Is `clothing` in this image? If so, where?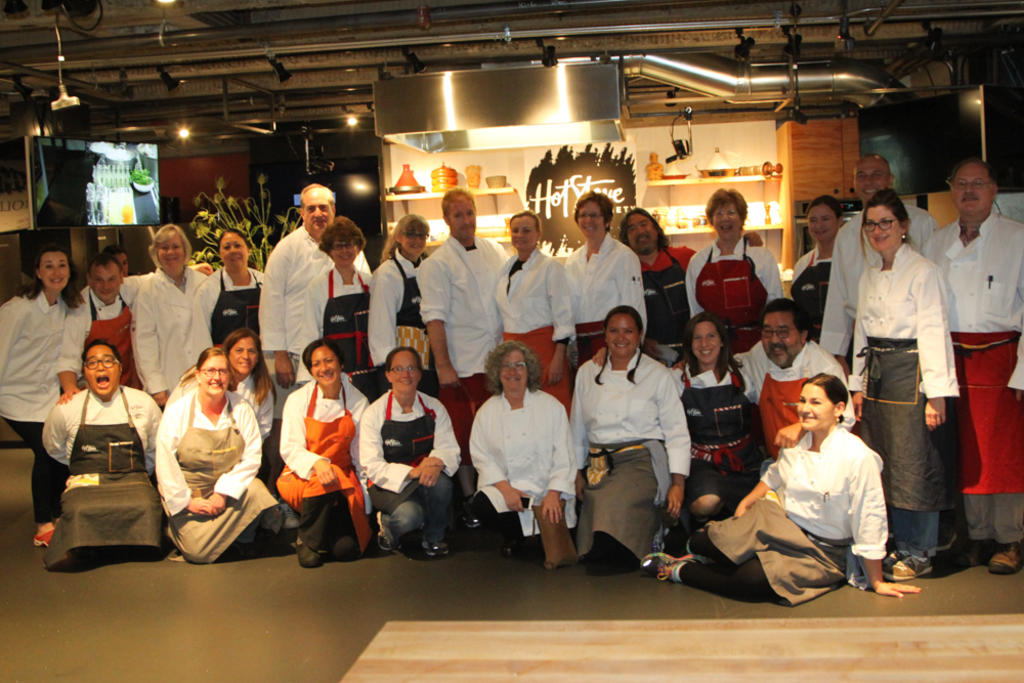
Yes, at bbox(276, 371, 370, 551).
